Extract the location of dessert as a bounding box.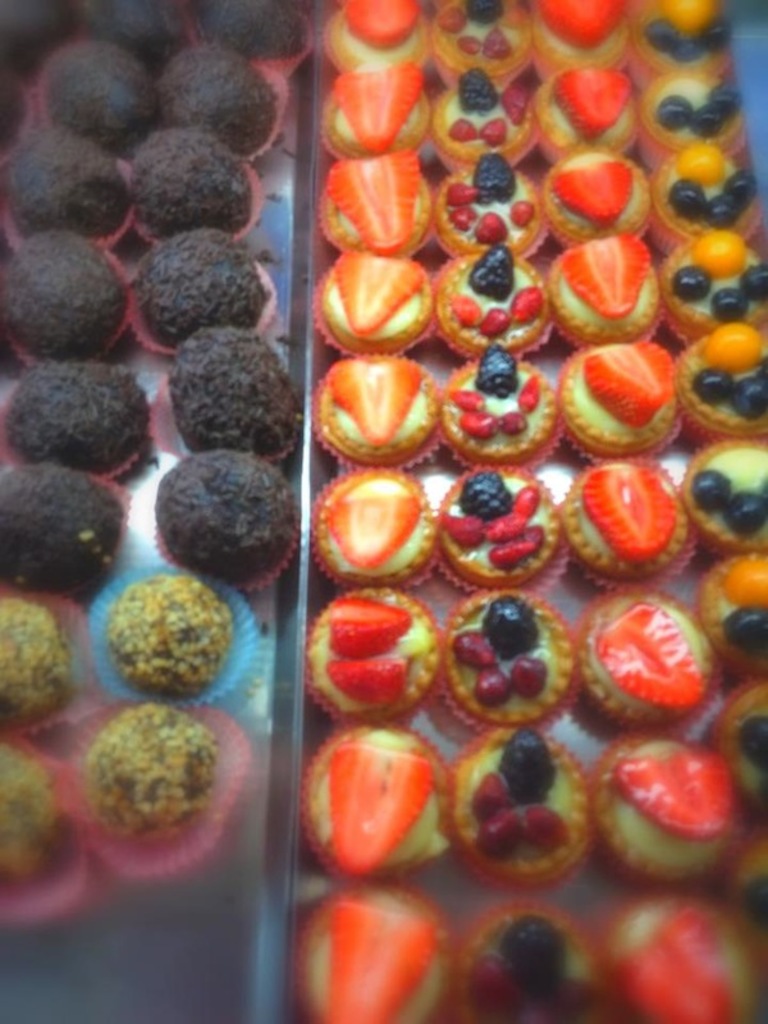
[left=444, top=154, right=536, bottom=252].
